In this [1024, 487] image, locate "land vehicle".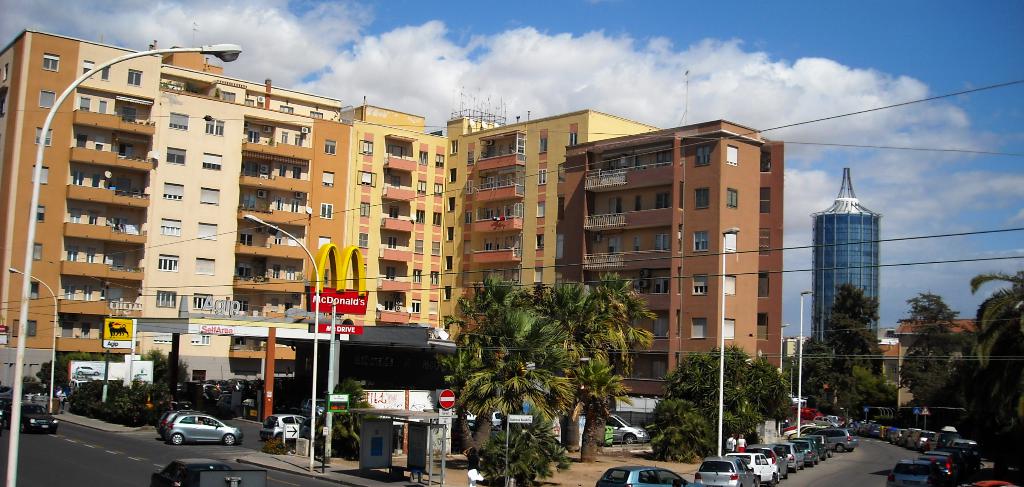
Bounding box: left=605, top=410, right=651, bottom=444.
